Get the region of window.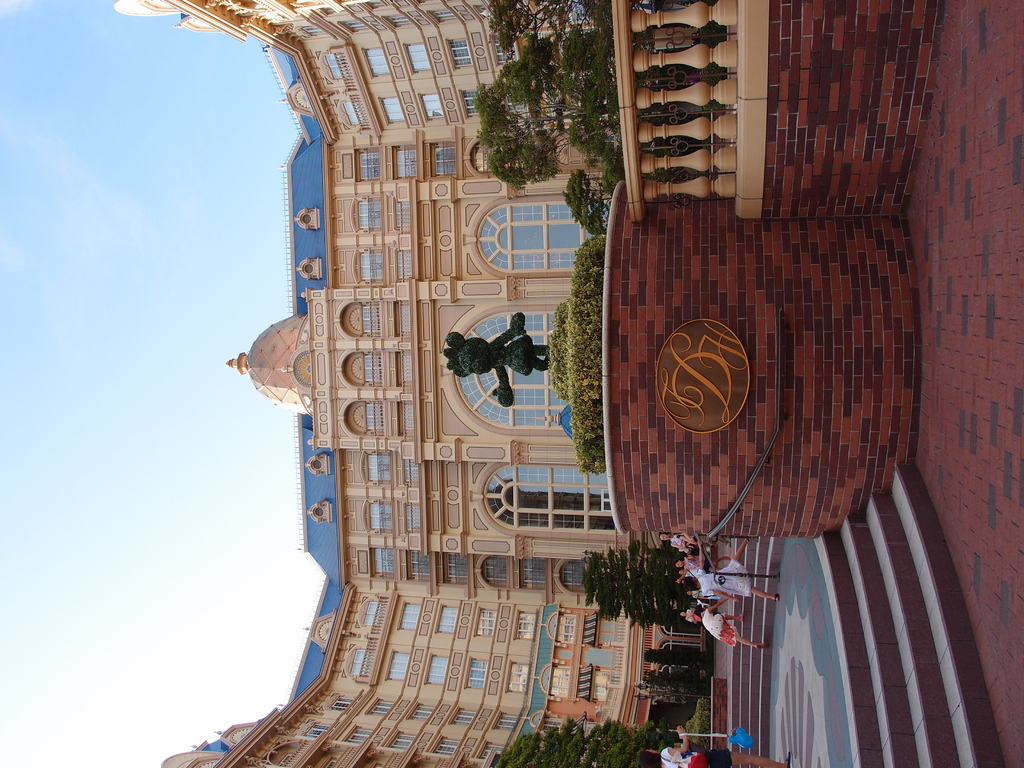
Rect(365, 403, 383, 431).
